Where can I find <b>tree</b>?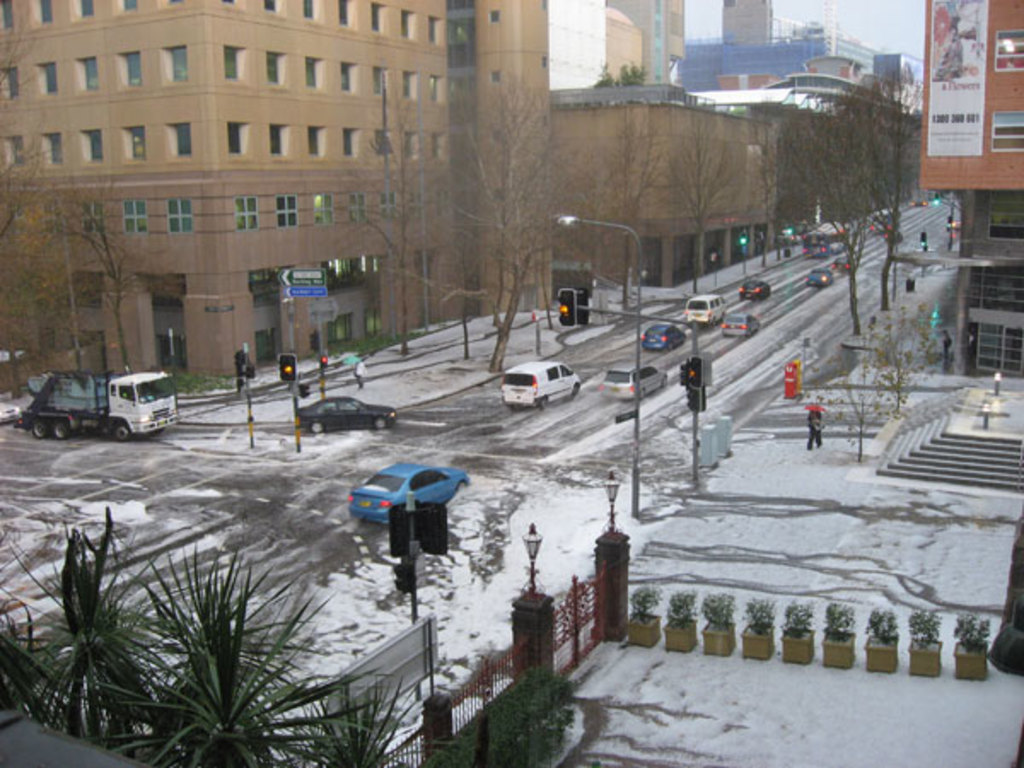
You can find it at <bbox>355, 101, 461, 365</bbox>.
